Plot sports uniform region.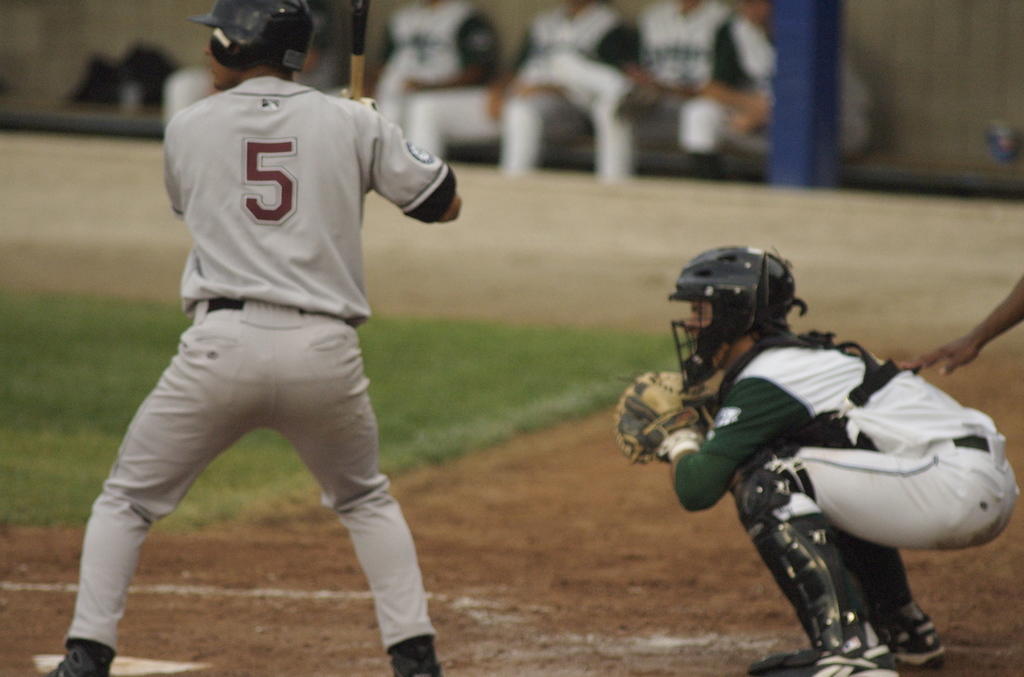
Plotted at <region>685, 17, 868, 185</region>.
